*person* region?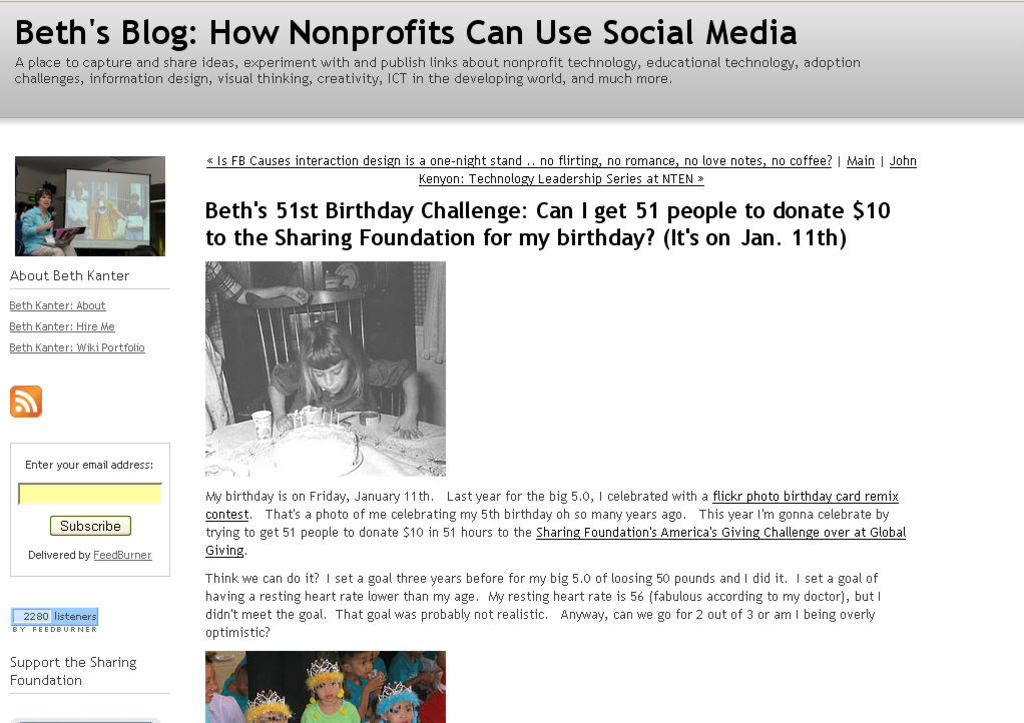
<region>376, 685, 423, 722</region>
